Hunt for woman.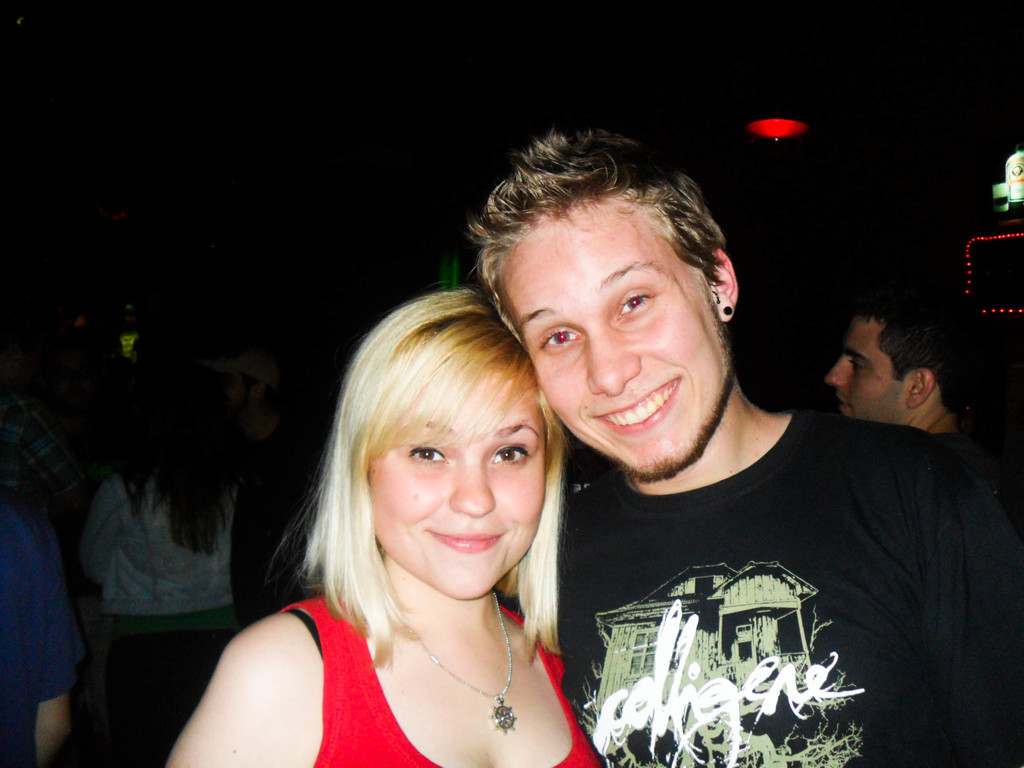
Hunted down at select_region(67, 360, 252, 764).
